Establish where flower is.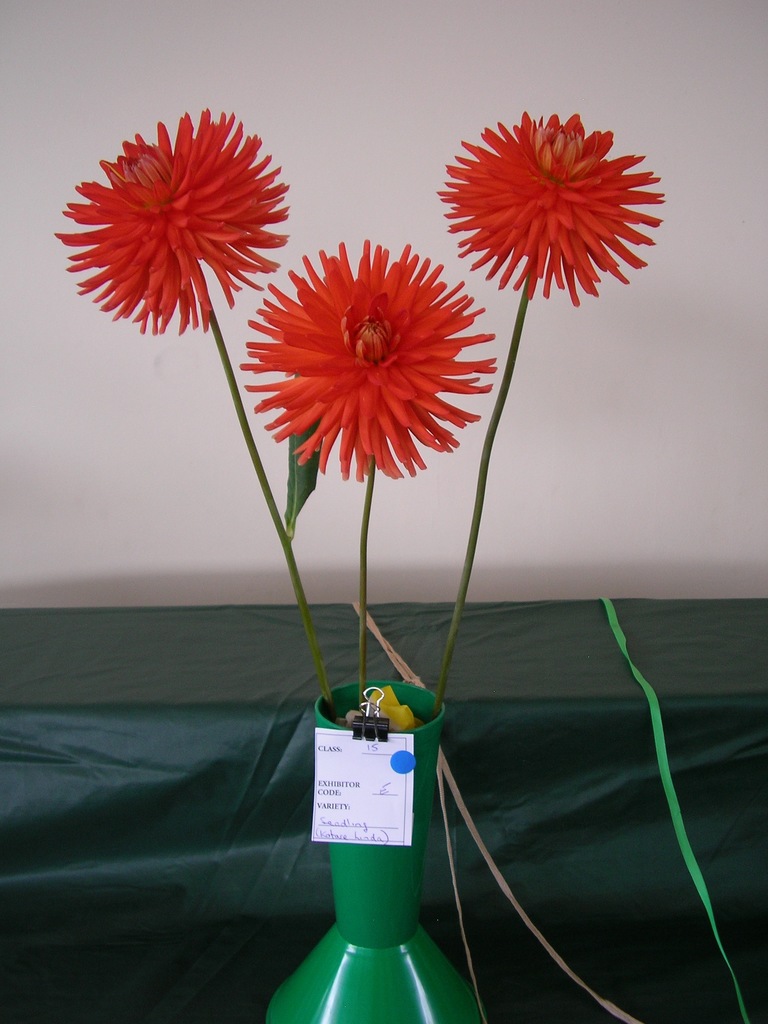
Established at {"x1": 240, "y1": 235, "x2": 499, "y2": 485}.
